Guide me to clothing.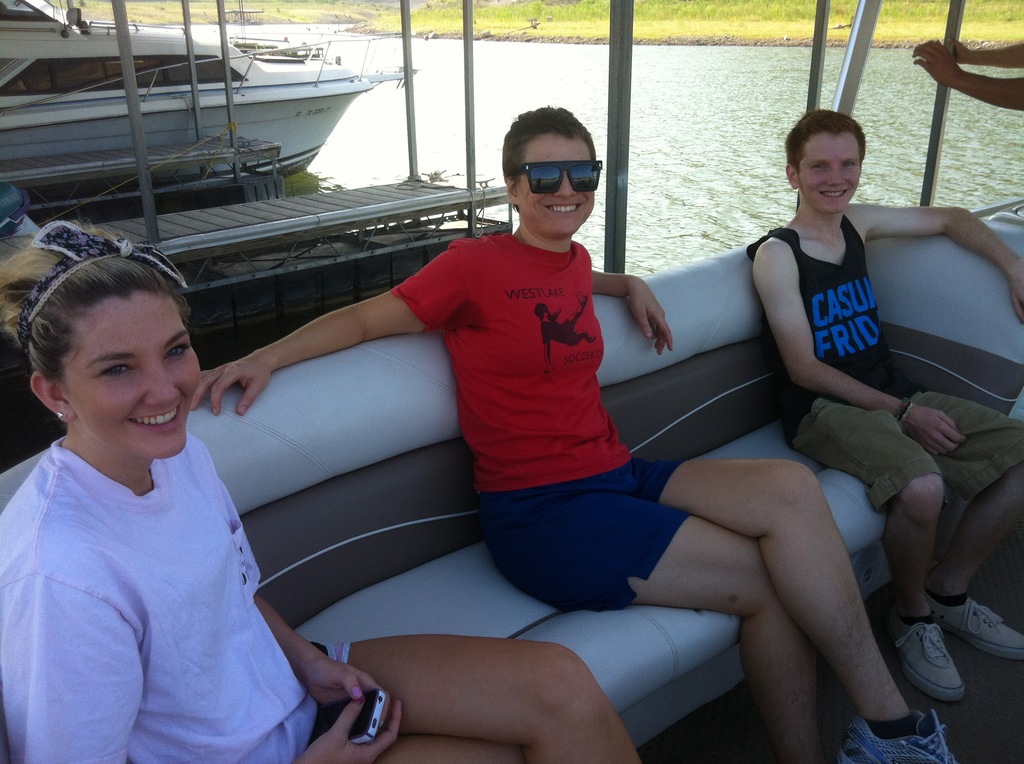
Guidance: {"x1": 388, "y1": 229, "x2": 701, "y2": 614}.
